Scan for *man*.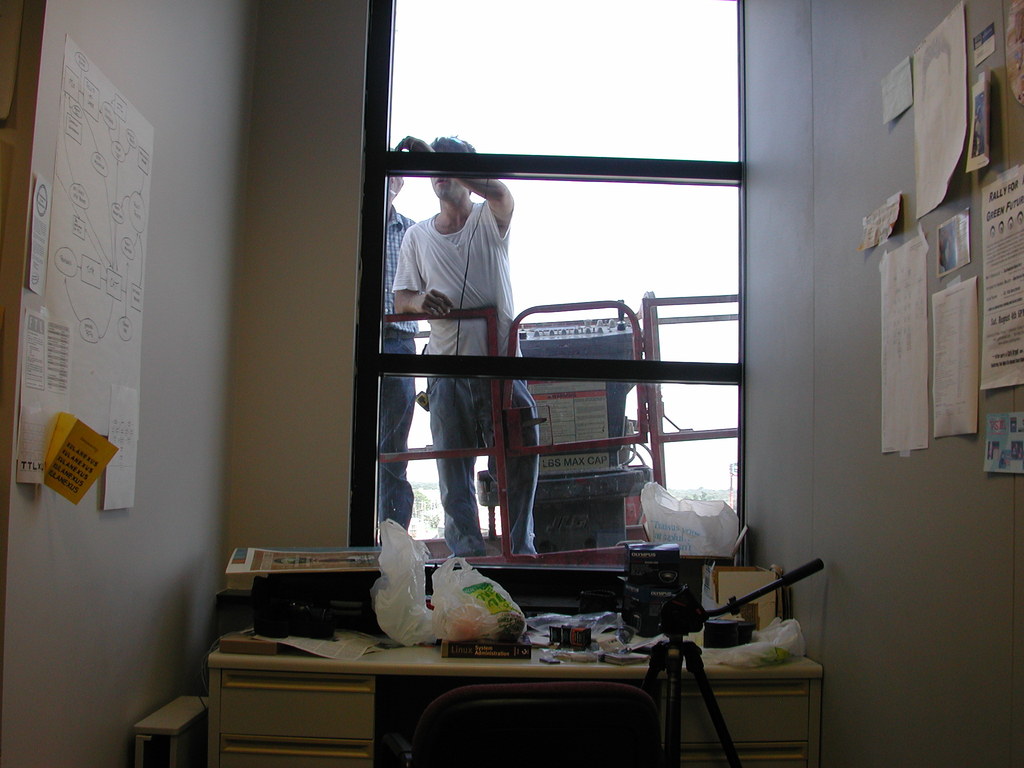
Scan result: [378,143,417,526].
